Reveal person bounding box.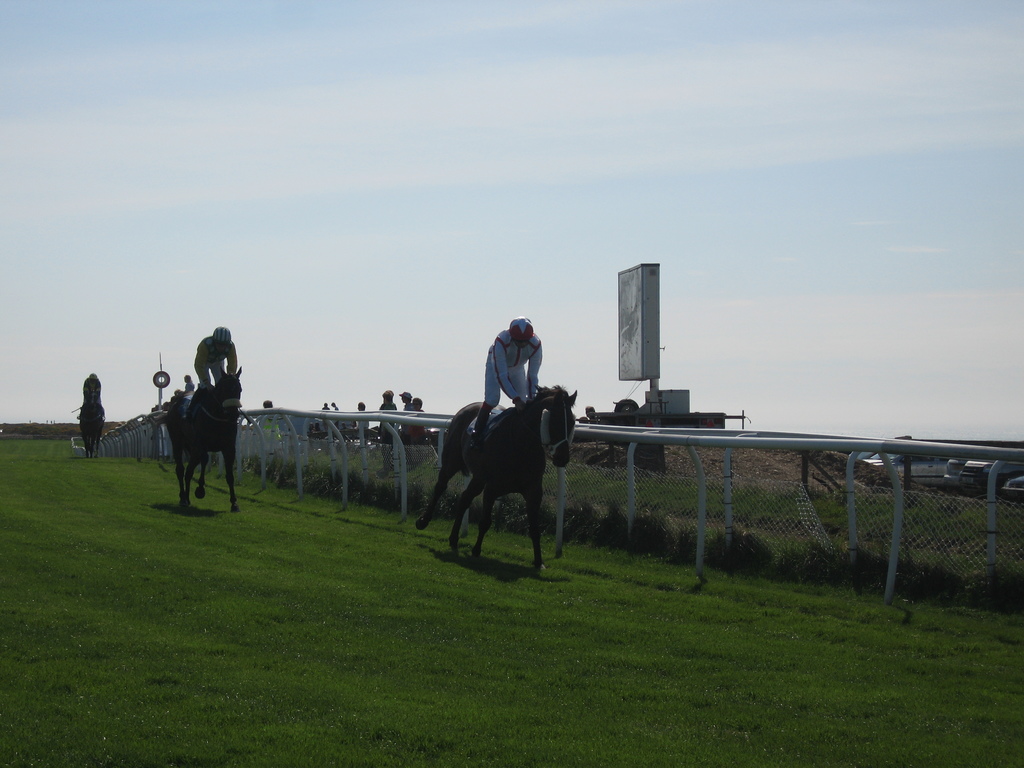
Revealed: box(375, 385, 397, 413).
